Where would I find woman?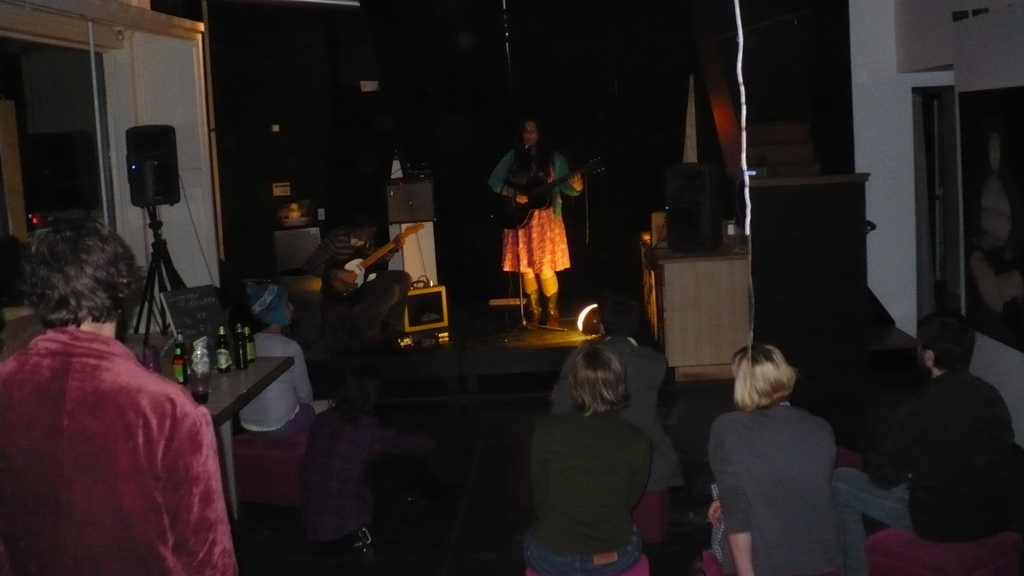
At box=[232, 276, 346, 497].
